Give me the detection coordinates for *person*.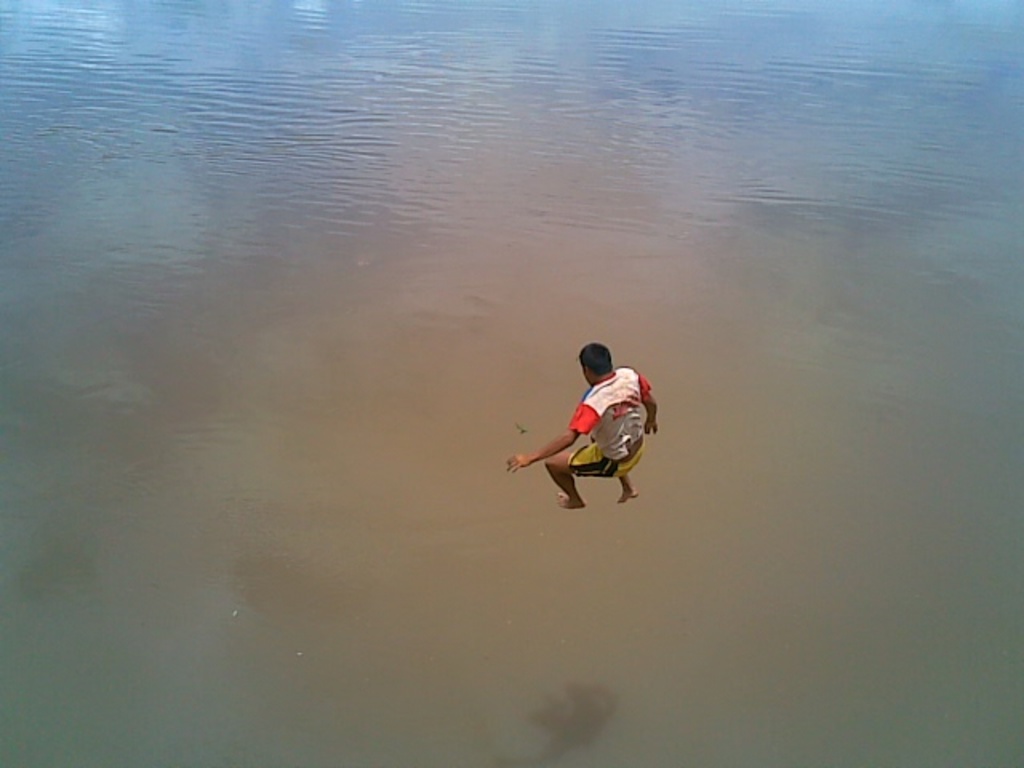
select_region(507, 341, 659, 512).
